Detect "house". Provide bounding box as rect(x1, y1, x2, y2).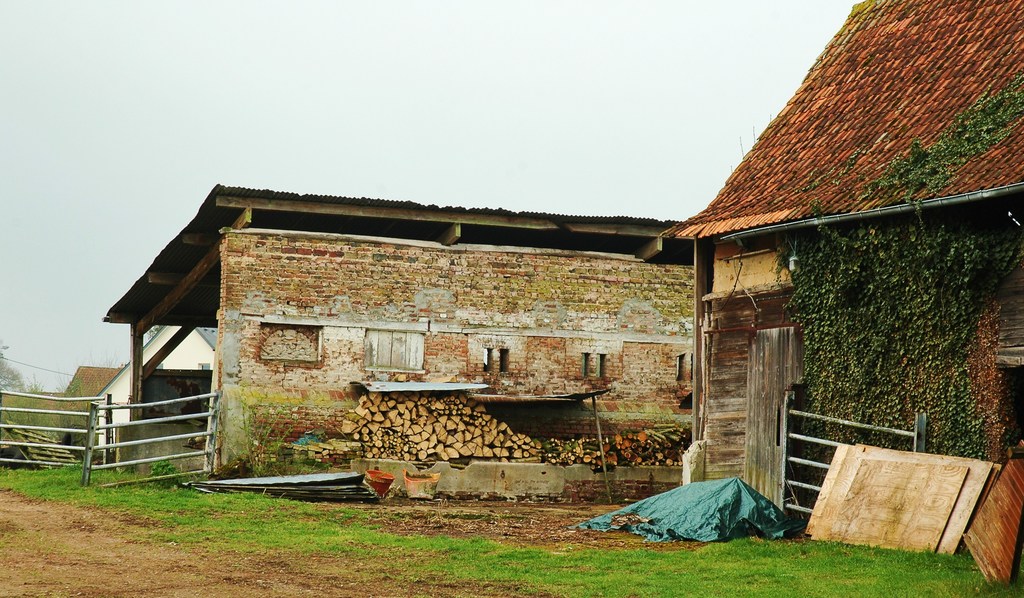
rect(0, 318, 219, 492).
